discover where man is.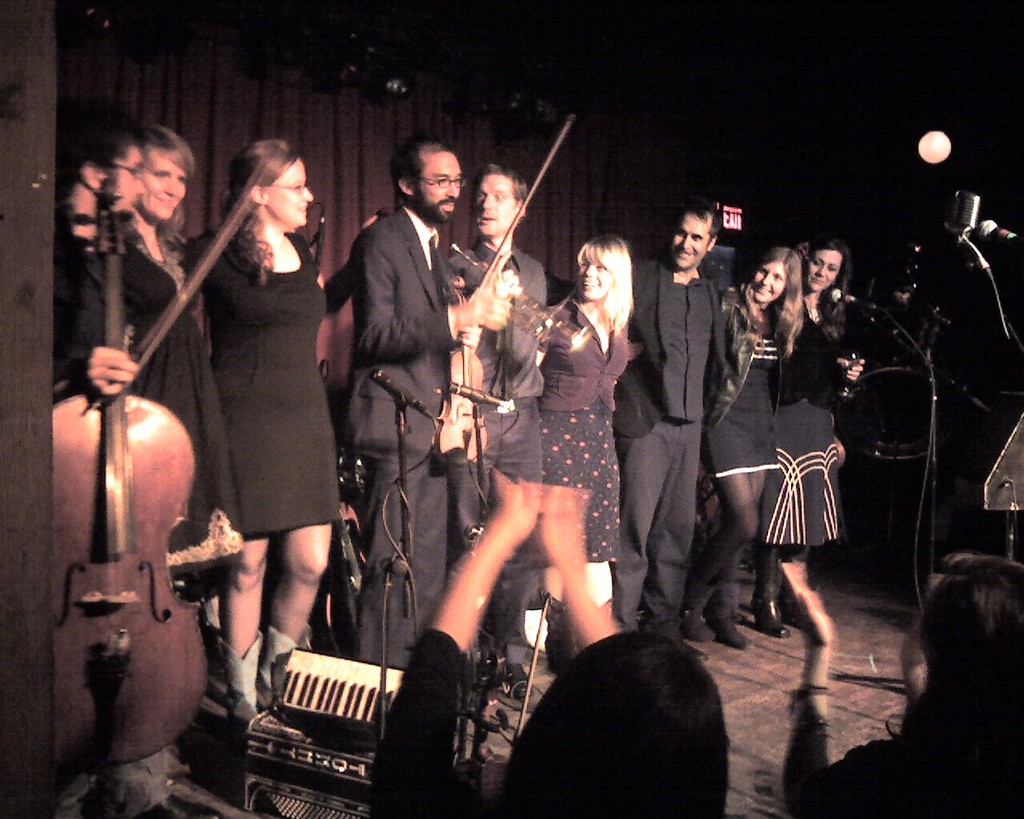
Discovered at 344, 142, 513, 670.
